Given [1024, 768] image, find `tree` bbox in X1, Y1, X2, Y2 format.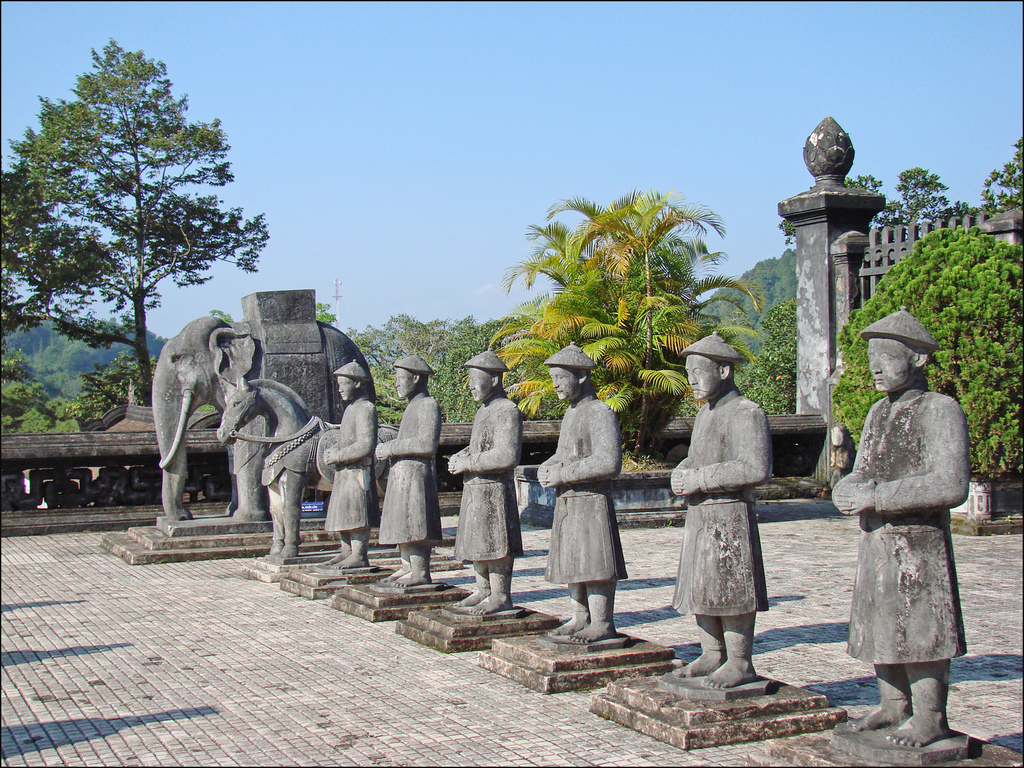
74, 341, 164, 436.
